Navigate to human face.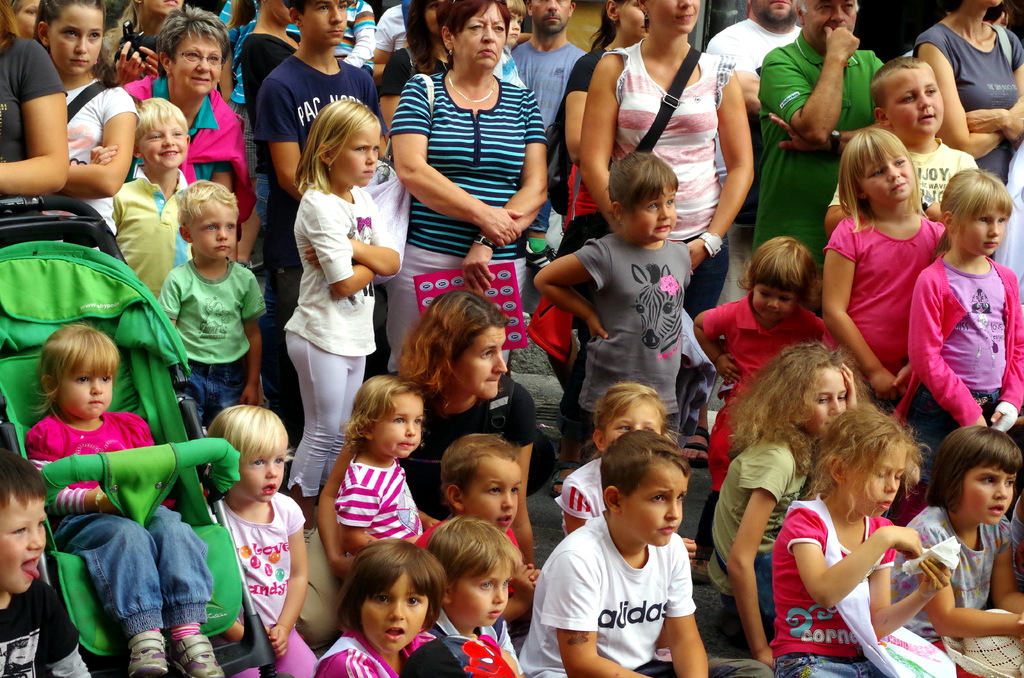
Navigation target: box(15, 0, 38, 38).
